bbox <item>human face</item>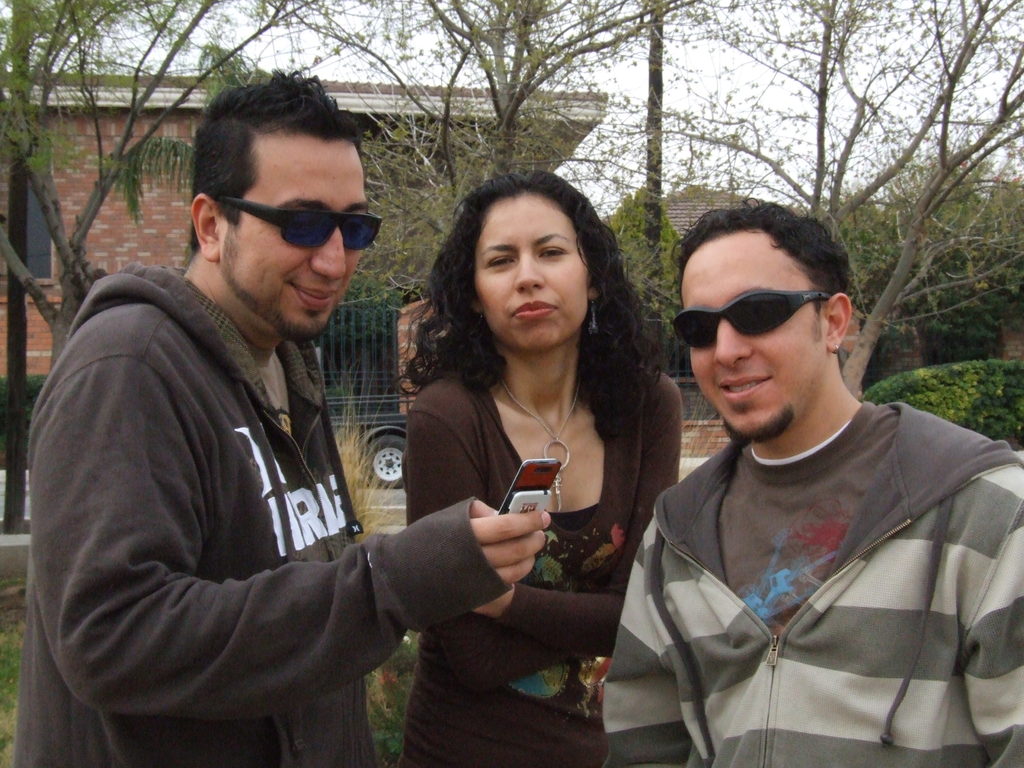
bbox(218, 132, 367, 338)
